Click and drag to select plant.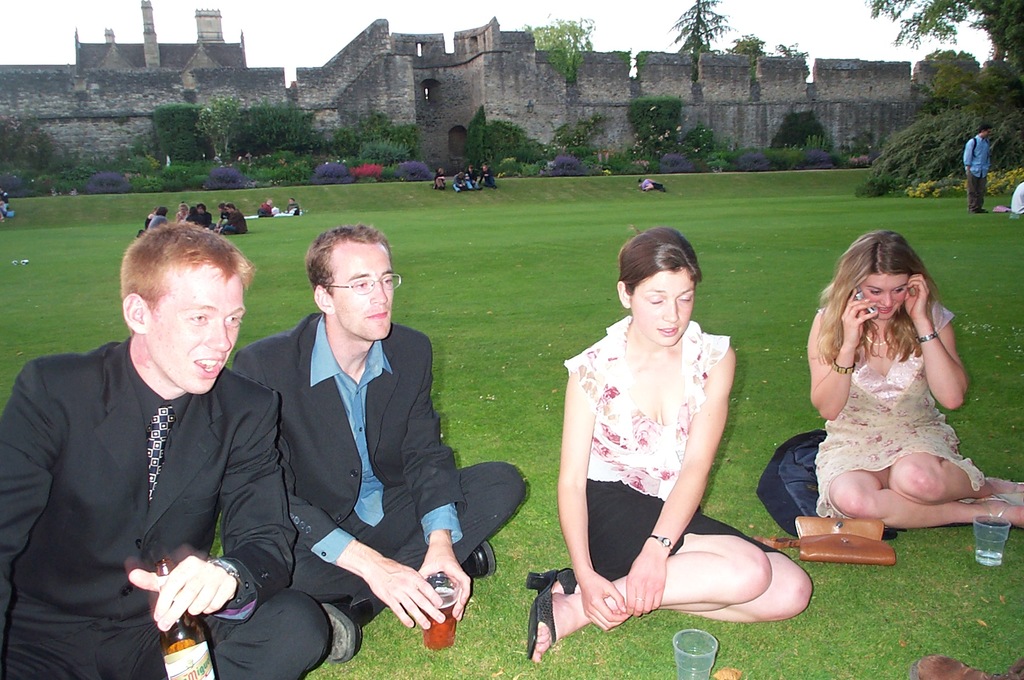
Selection: <region>600, 122, 682, 165</region>.
